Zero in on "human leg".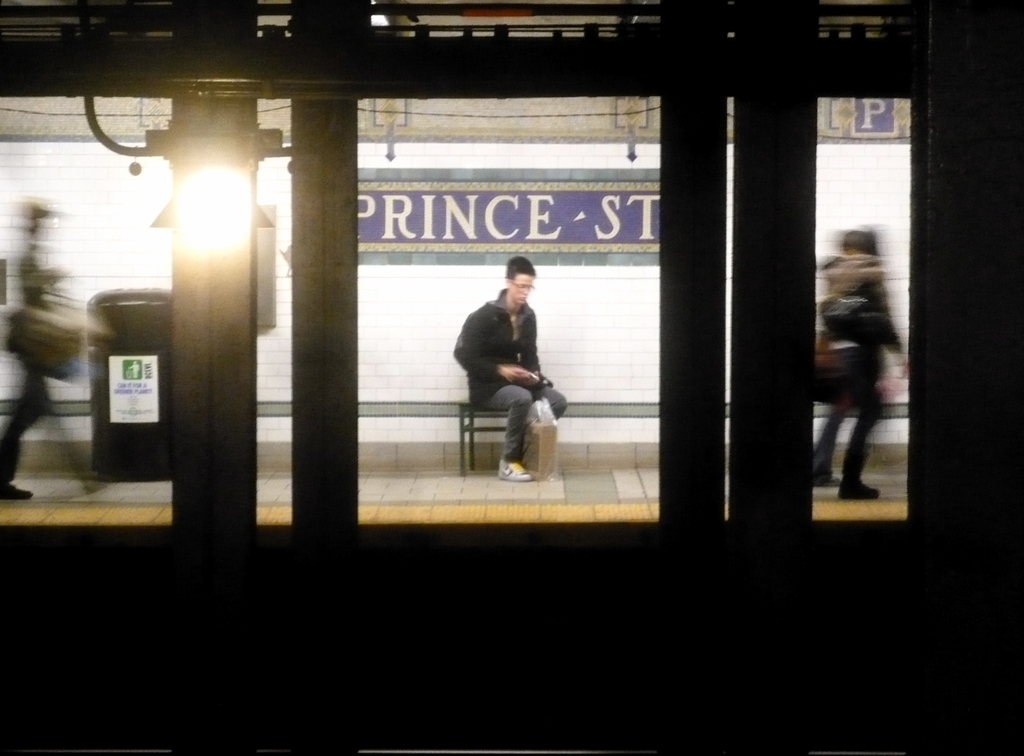
Zeroed in: 476:384:533:484.
